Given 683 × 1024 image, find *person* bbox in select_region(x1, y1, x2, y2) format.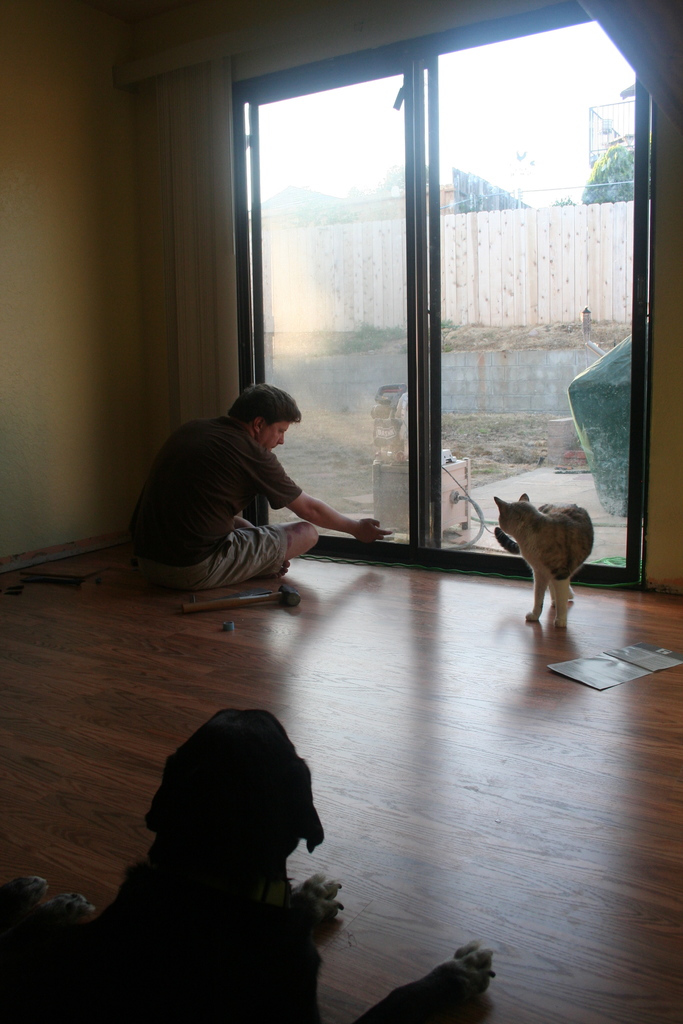
select_region(114, 376, 397, 597).
